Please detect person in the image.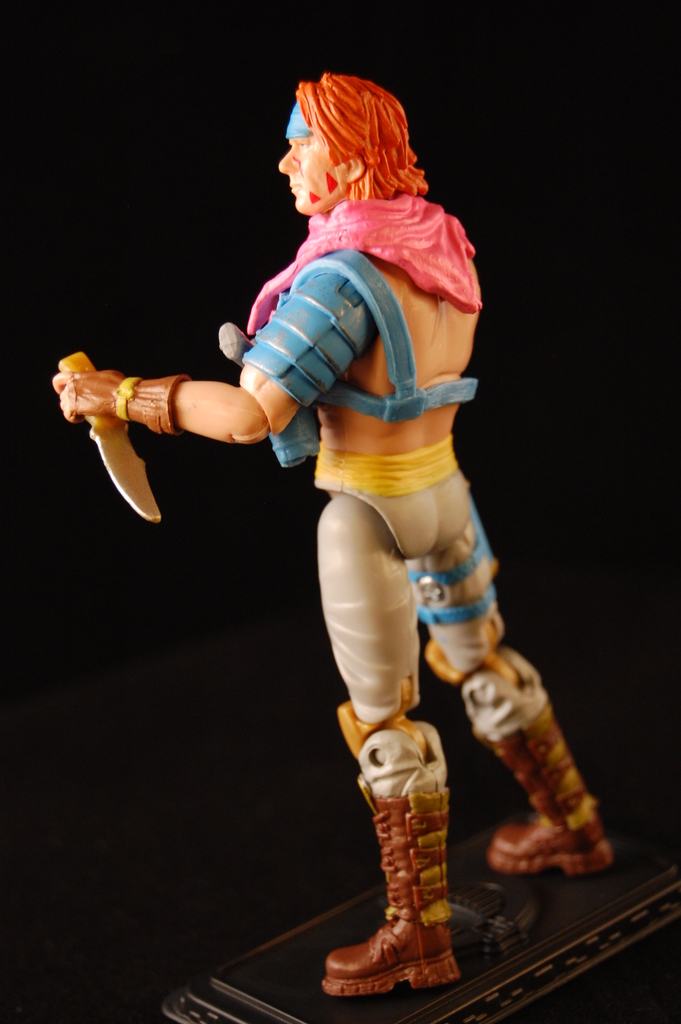
detection(53, 65, 611, 998).
